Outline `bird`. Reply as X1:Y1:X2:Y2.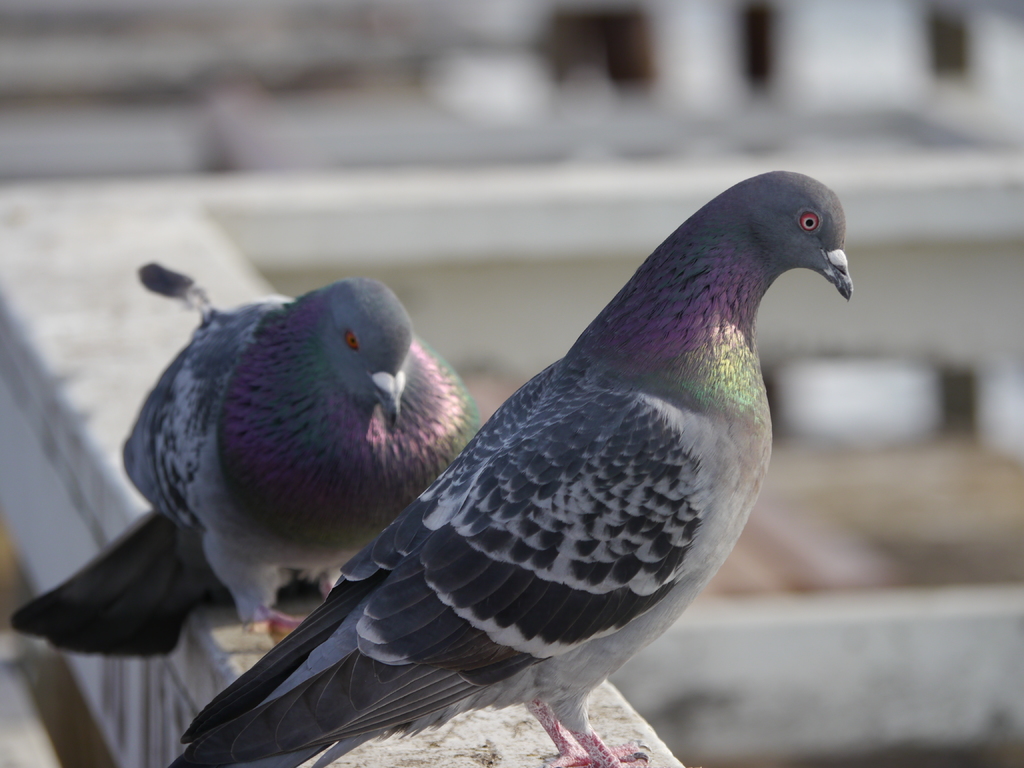
6:261:485:660.
